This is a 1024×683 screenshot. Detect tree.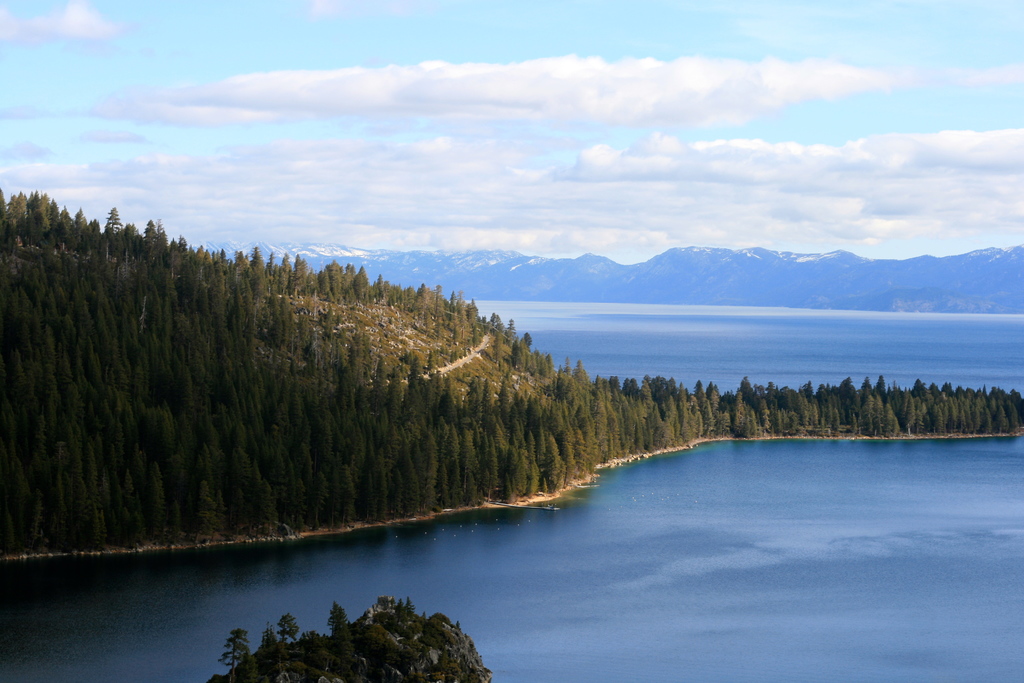
bbox=(223, 627, 252, 682).
